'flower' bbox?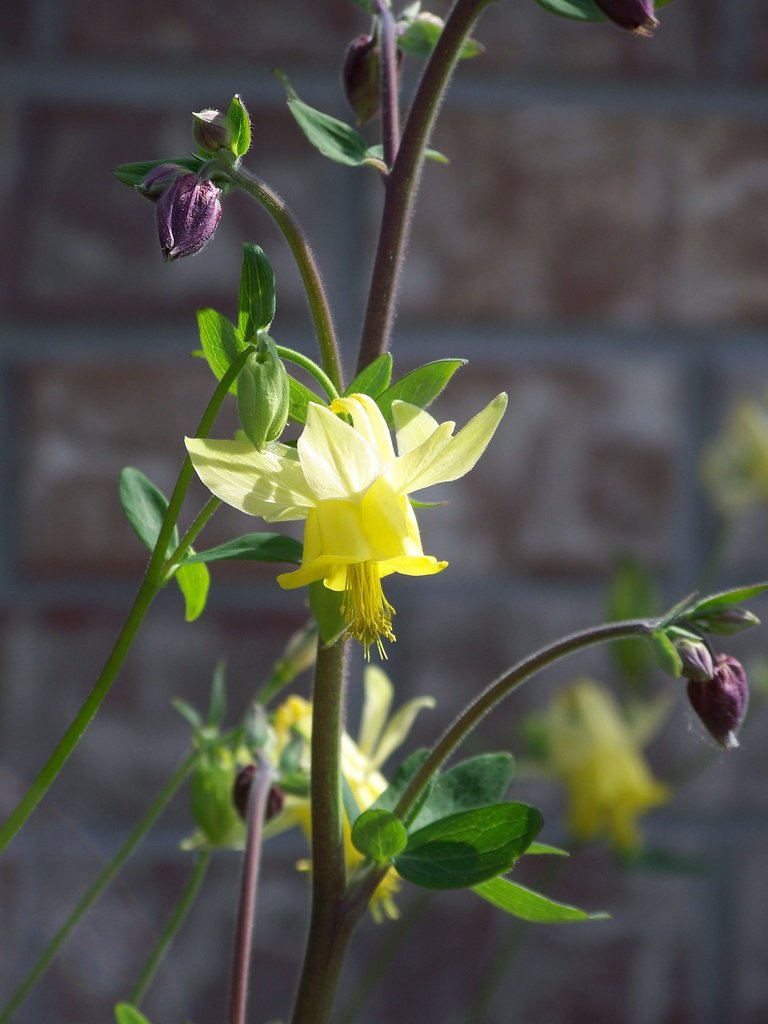
(221, 359, 483, 625)
